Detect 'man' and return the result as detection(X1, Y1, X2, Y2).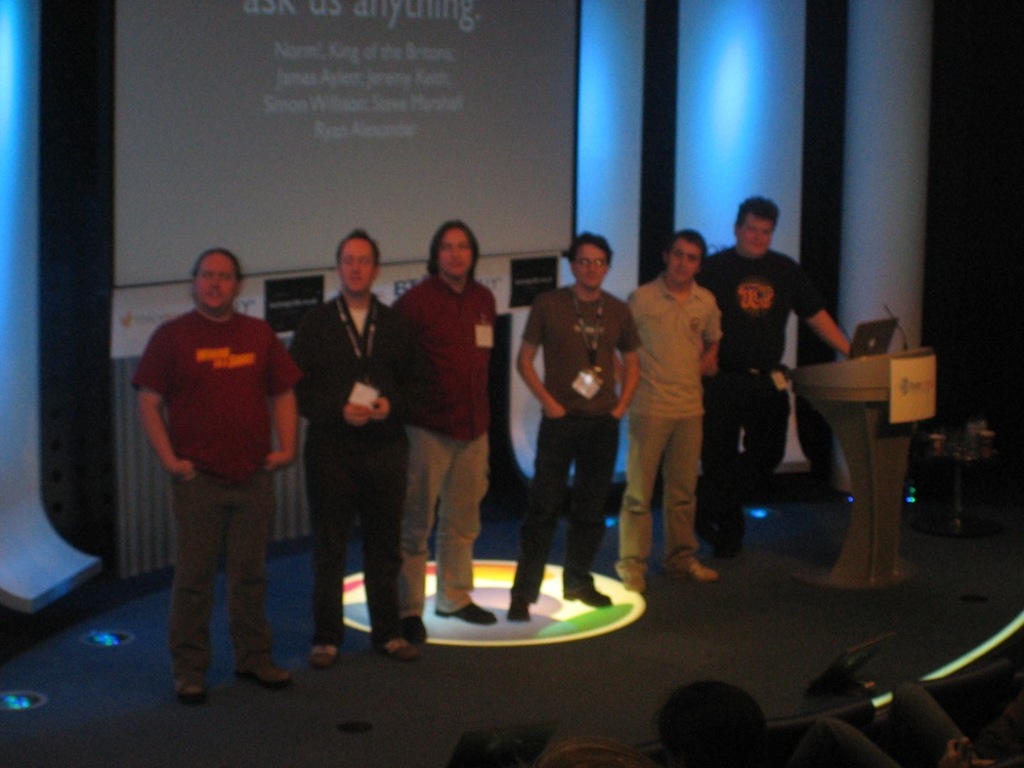
detection(382, 216, 501, 652).
